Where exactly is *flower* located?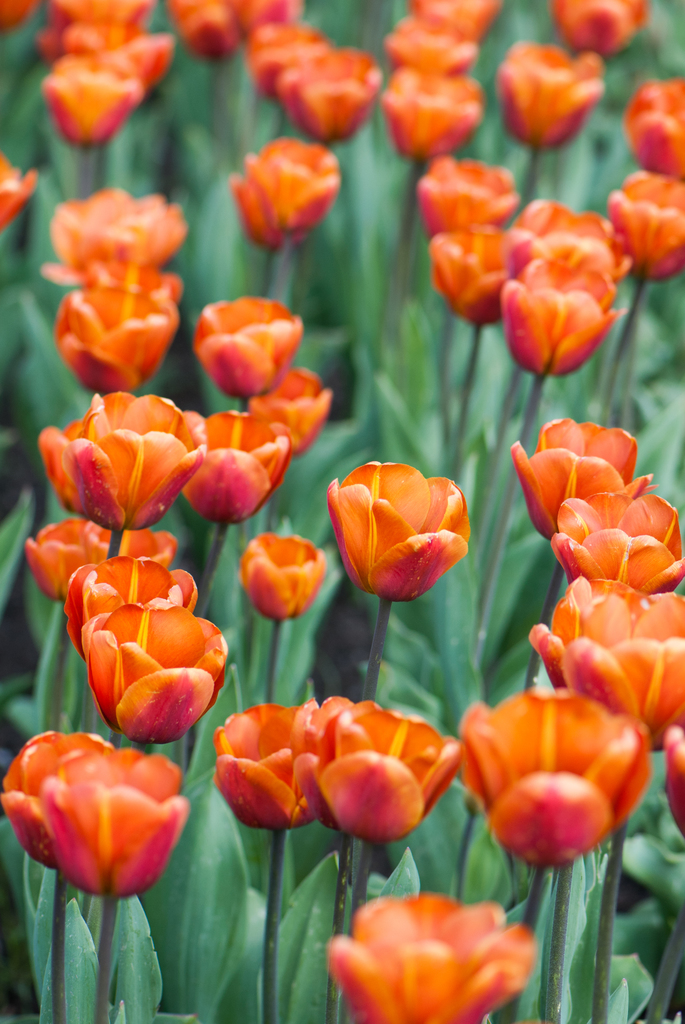
Its bounding box is [326, 888, 535, 1023].
